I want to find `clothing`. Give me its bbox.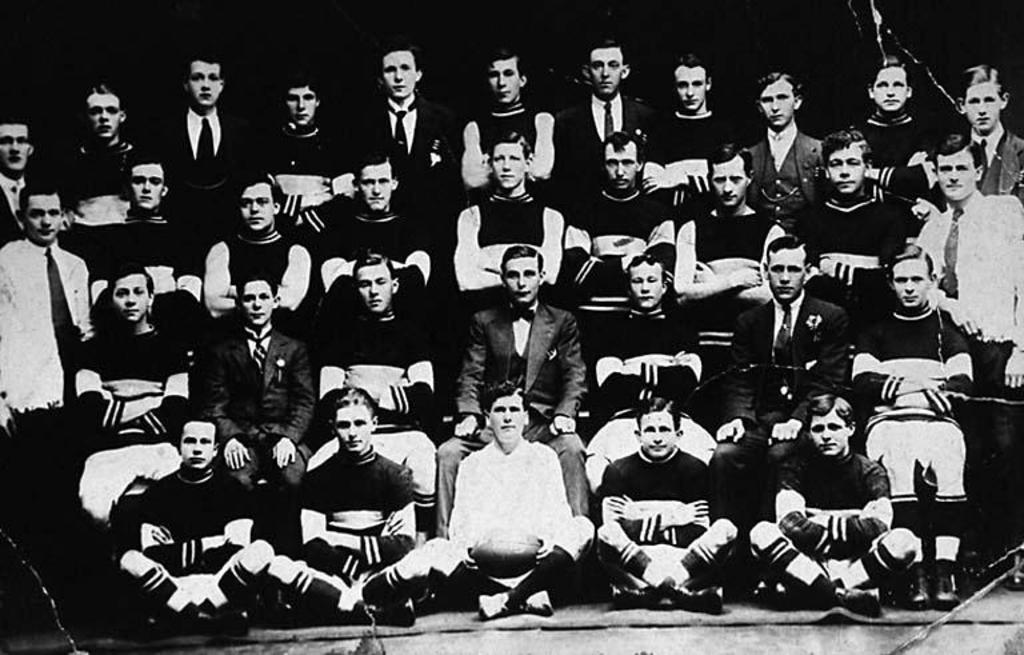
bbox=(435, 418, 589, 604).
